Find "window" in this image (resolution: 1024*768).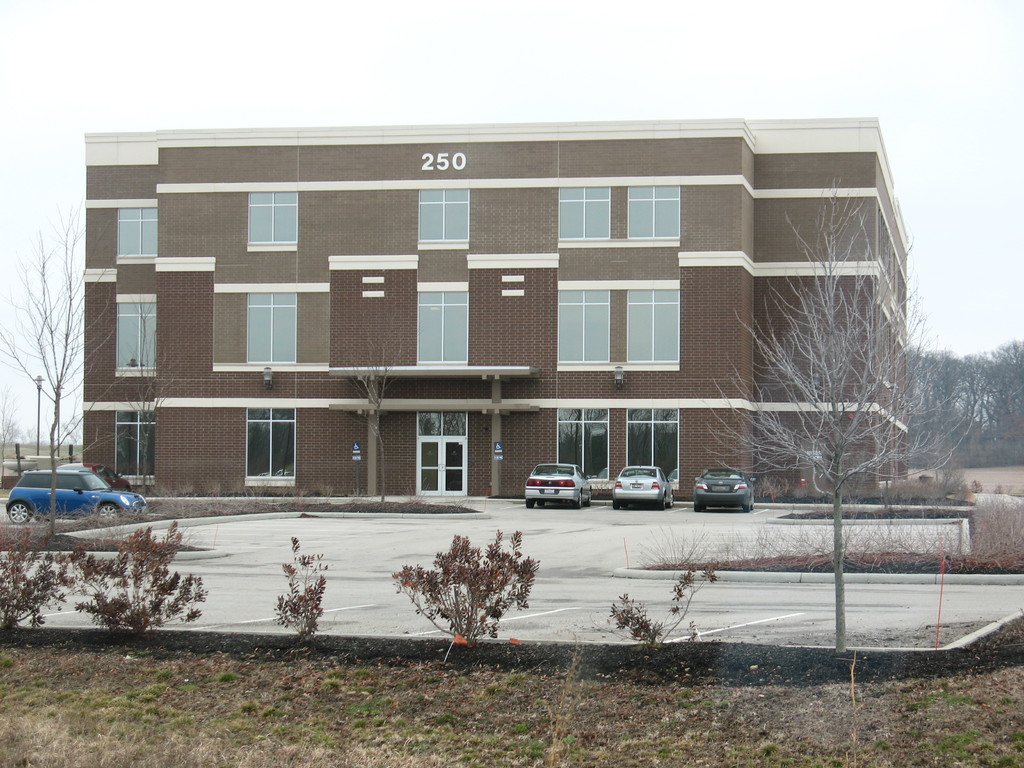
557, 186, 611, 238.
